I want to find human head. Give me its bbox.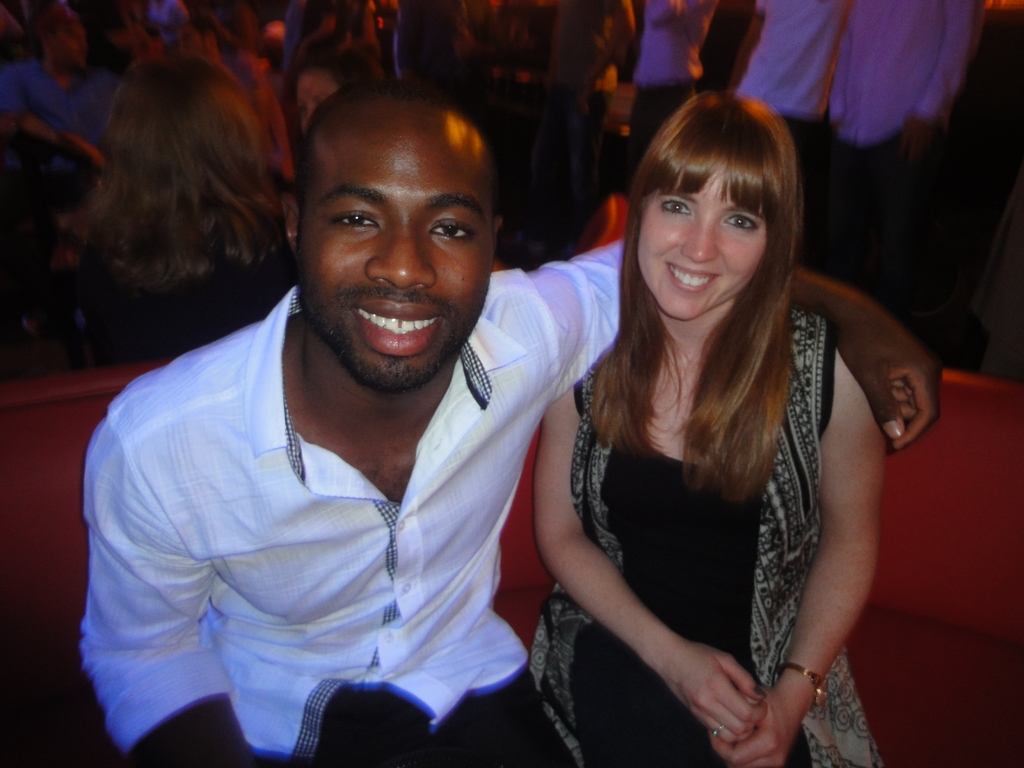
<bbox>248, 70, 515, 368</bbox>.
